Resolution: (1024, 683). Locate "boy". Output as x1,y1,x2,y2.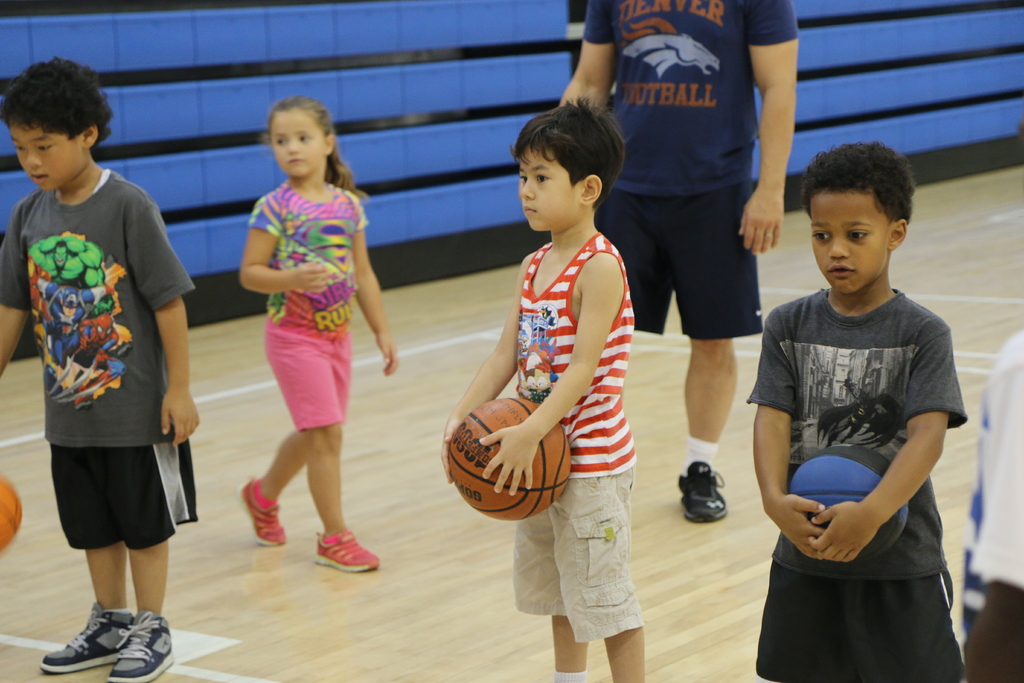
0,56,199,682.
